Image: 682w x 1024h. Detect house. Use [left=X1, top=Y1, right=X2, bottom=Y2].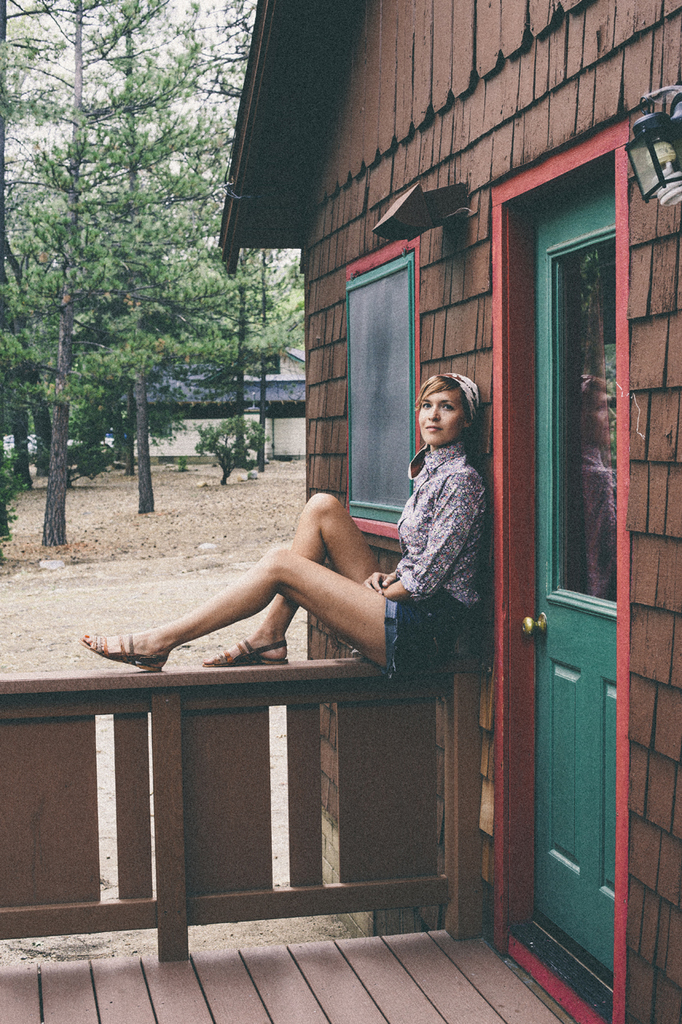
[left=34, top=0, right=681, bottom=954].
